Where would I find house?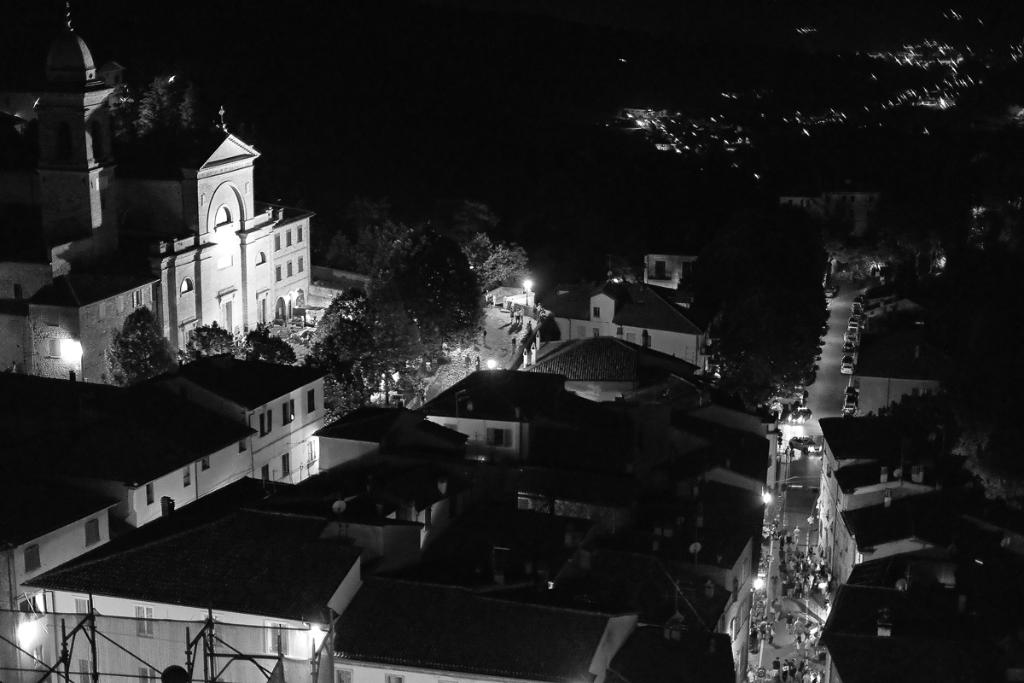
At <box>4,0,312,392</box>.
